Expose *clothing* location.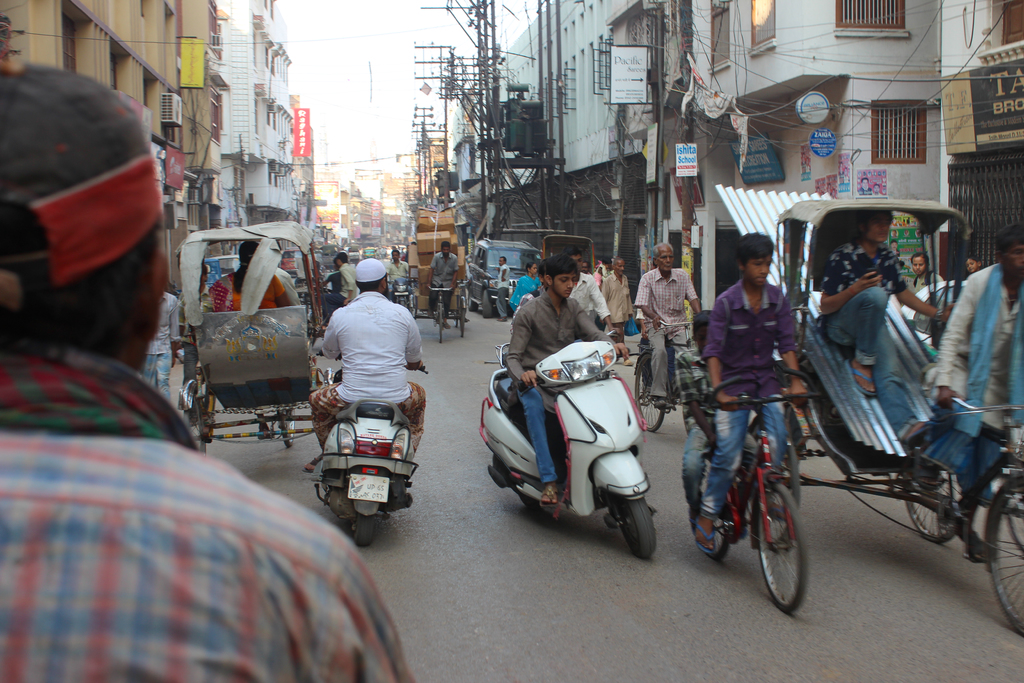
Exposed at (385, 256, 412, 298).
